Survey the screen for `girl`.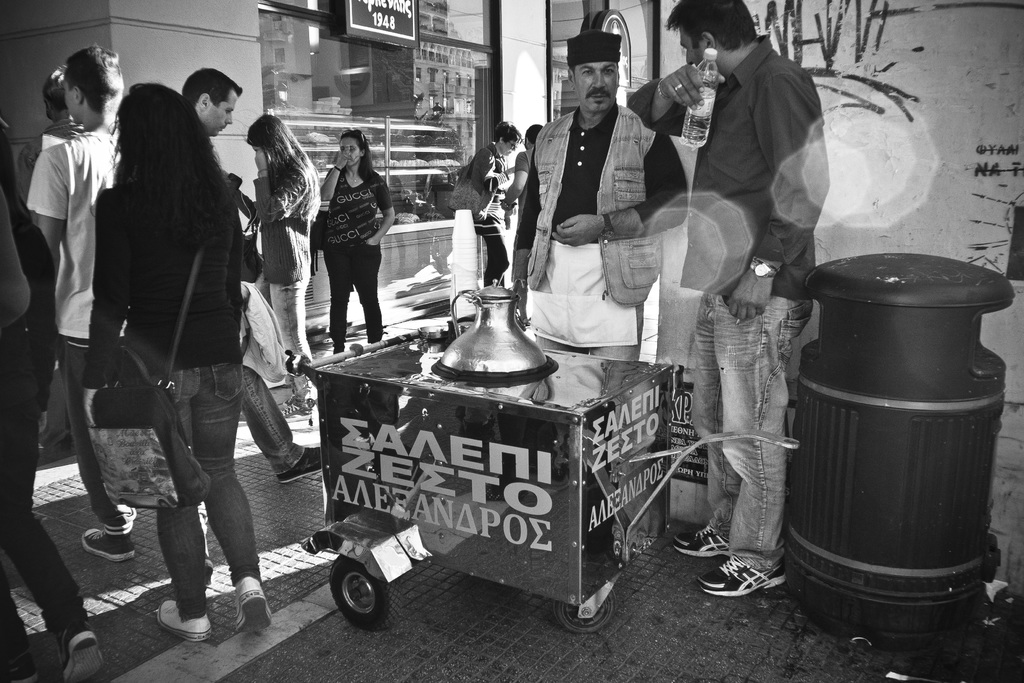
Survey found: BBox(81, 81, 271, 642).
